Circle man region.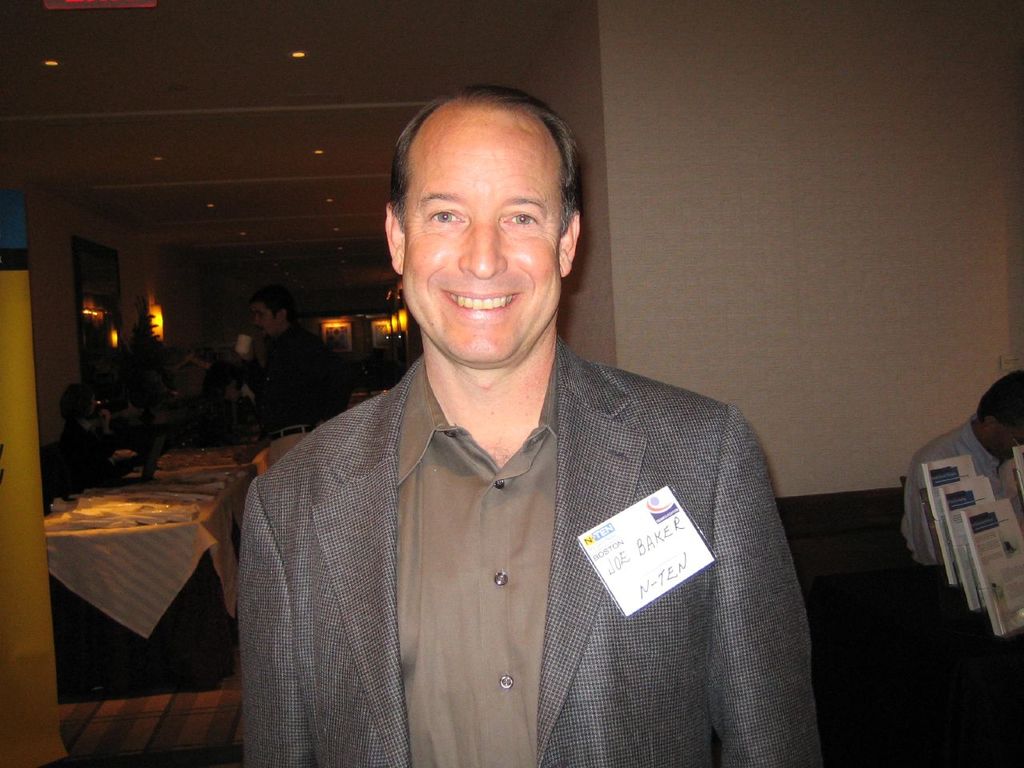
Region: left=201, top=100, right=808, bottom=741.
